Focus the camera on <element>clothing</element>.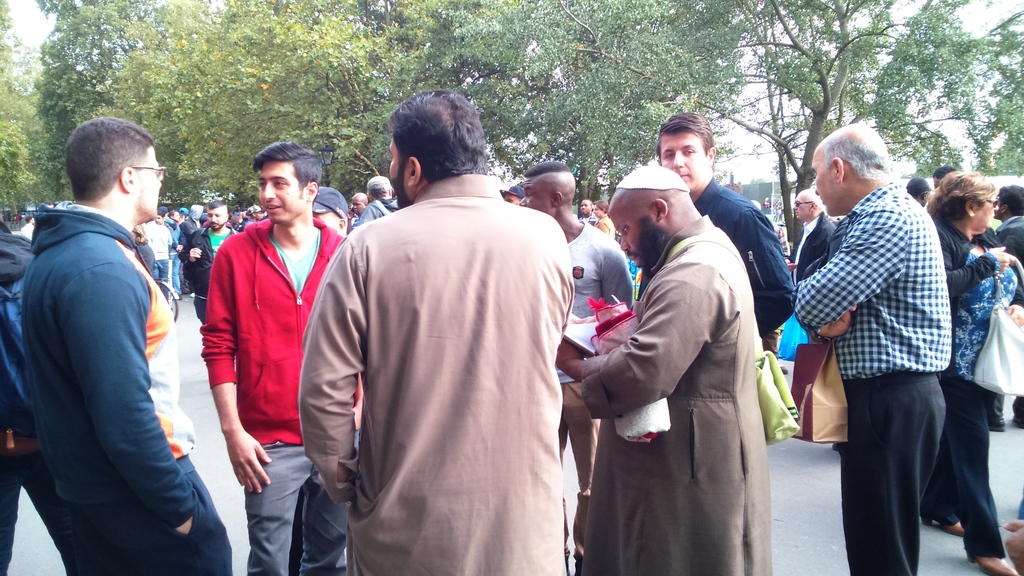
Focus region: <box>183,213,200,299</box>.
